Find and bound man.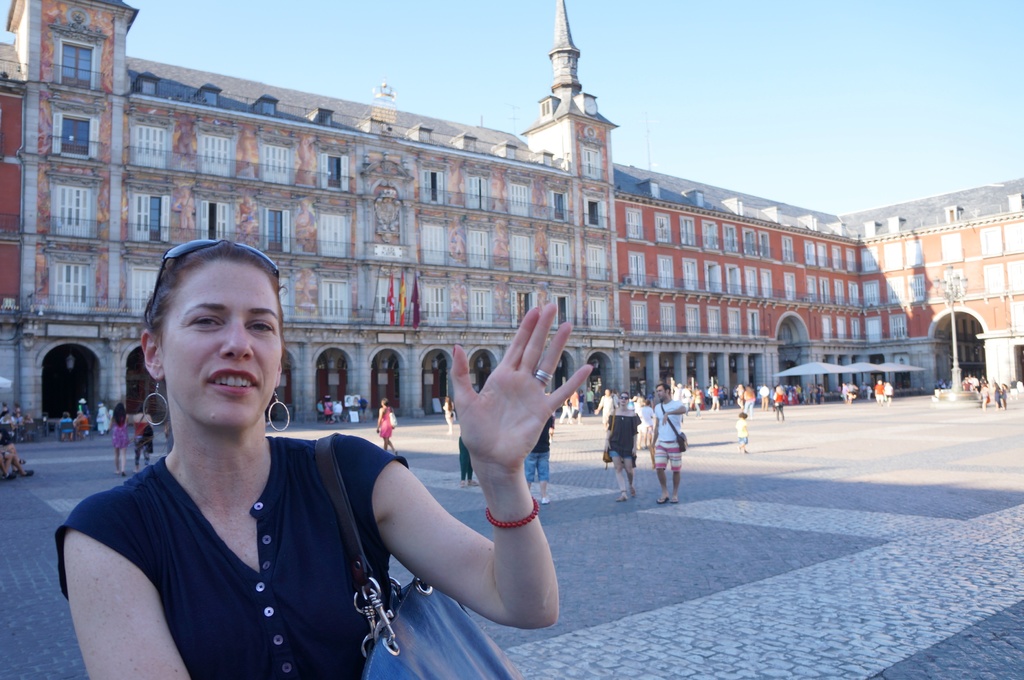
Bound: 648:379:685:502.
